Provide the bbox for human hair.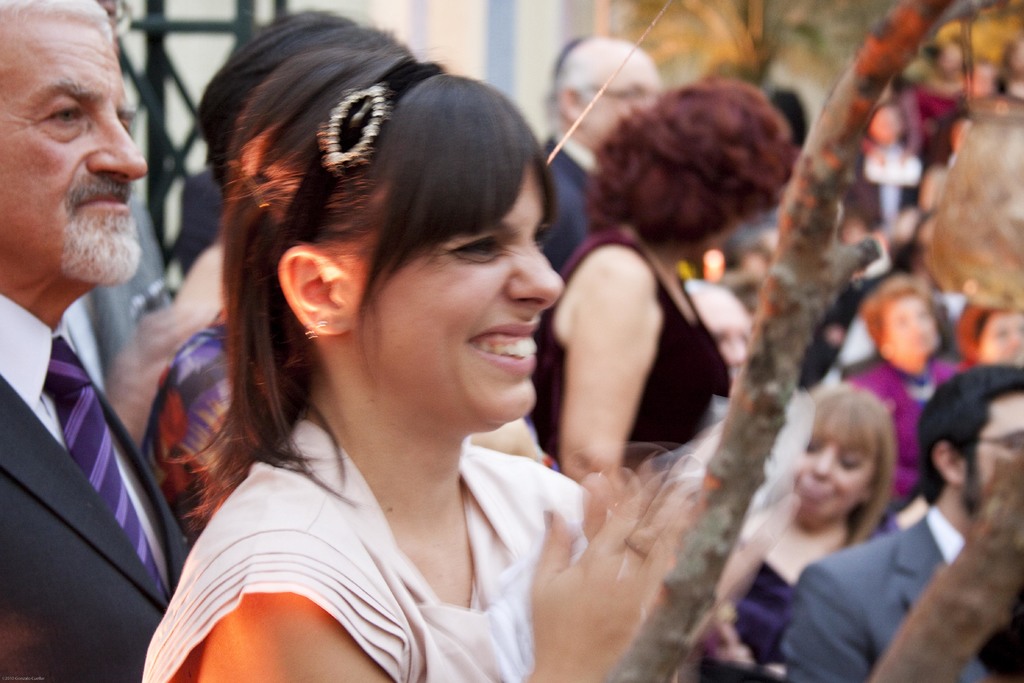
[582,73,800,251].
